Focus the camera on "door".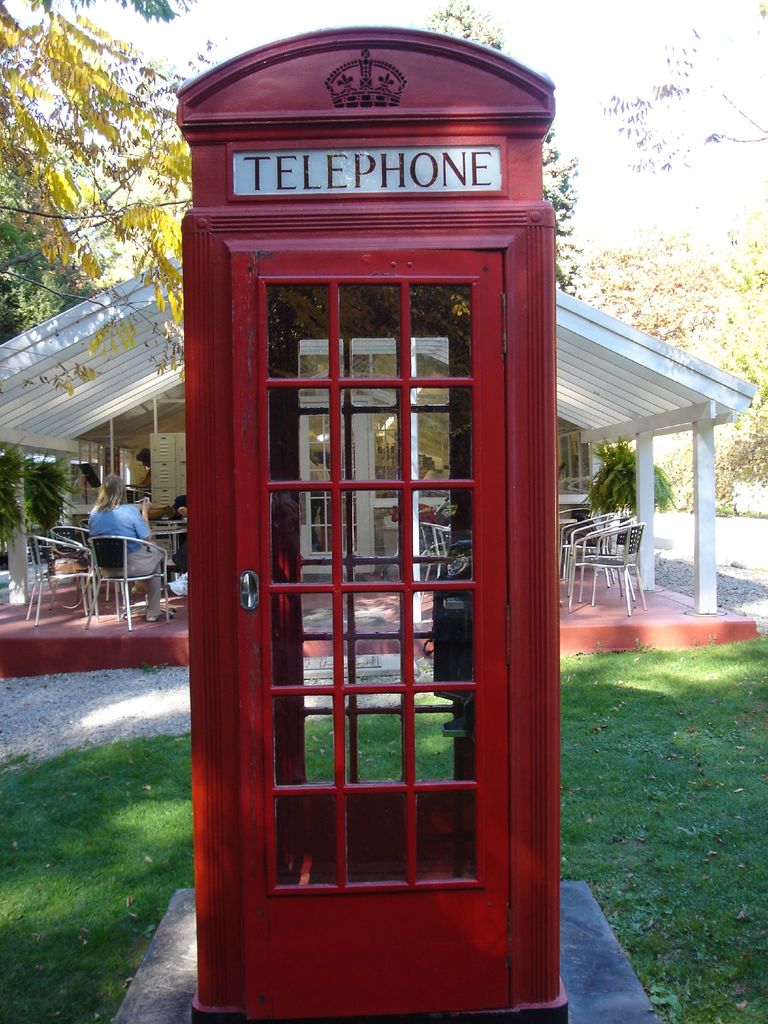
Focus region: region(206, 172, 546, 983).
